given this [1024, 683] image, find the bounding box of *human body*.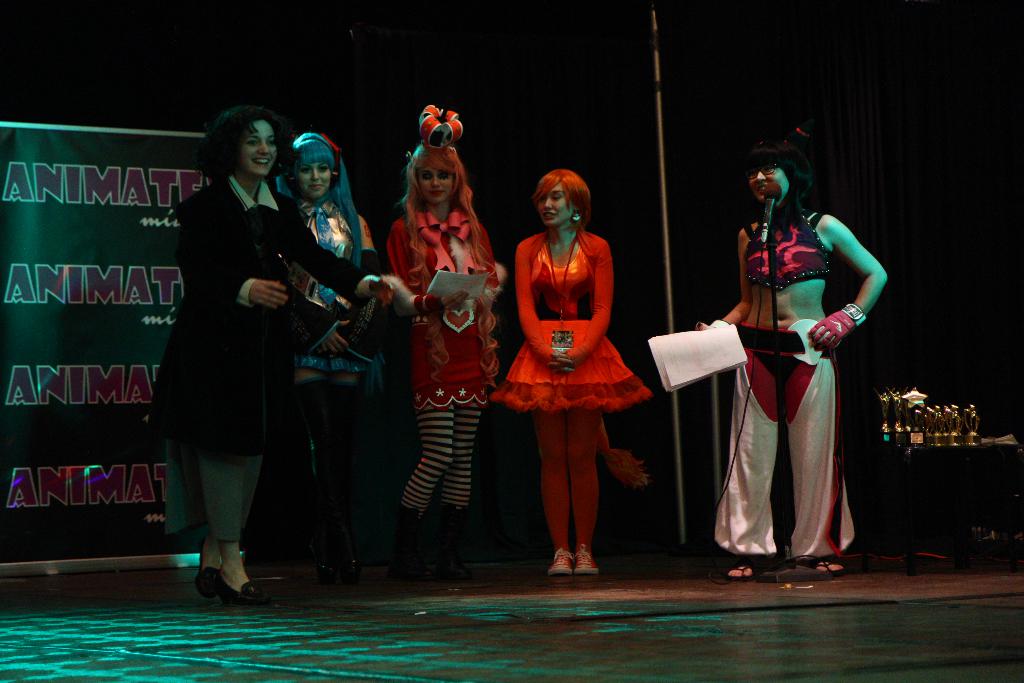
[left=378, top=203, right=511, bottom=588].
